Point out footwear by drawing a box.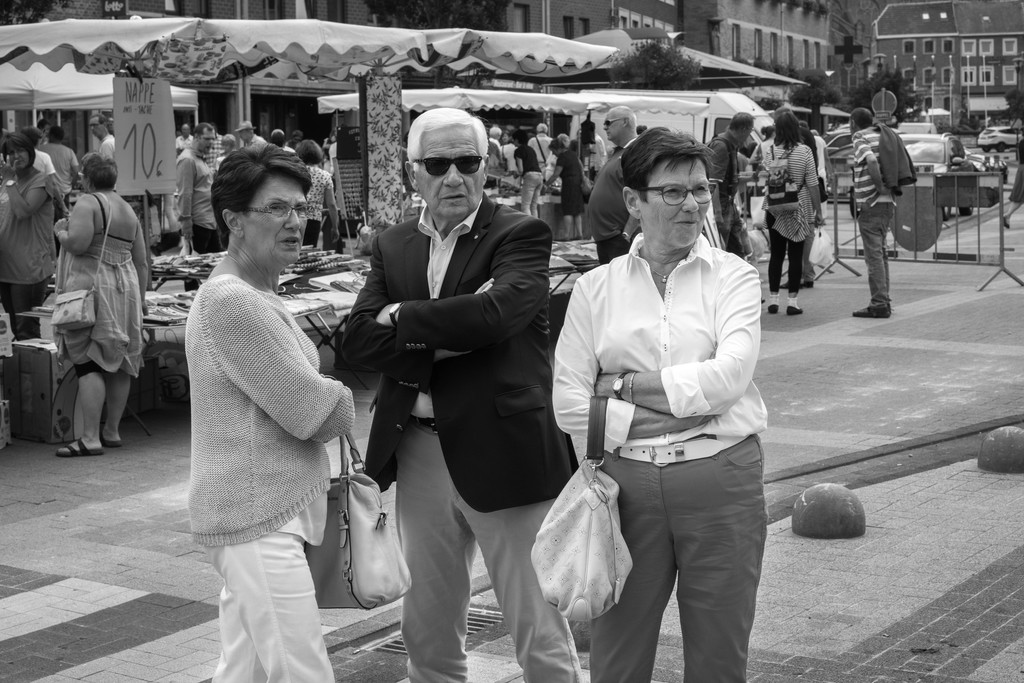
103,436,124,450.
